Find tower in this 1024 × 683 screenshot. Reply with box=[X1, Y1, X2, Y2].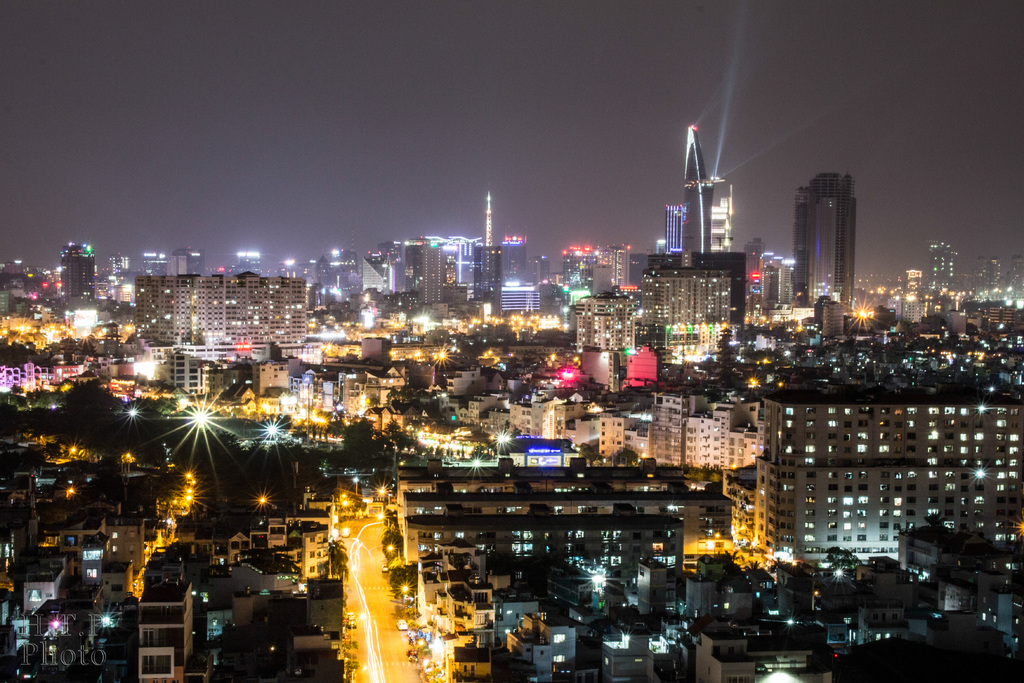
box=[403, 241, 441, 302].
